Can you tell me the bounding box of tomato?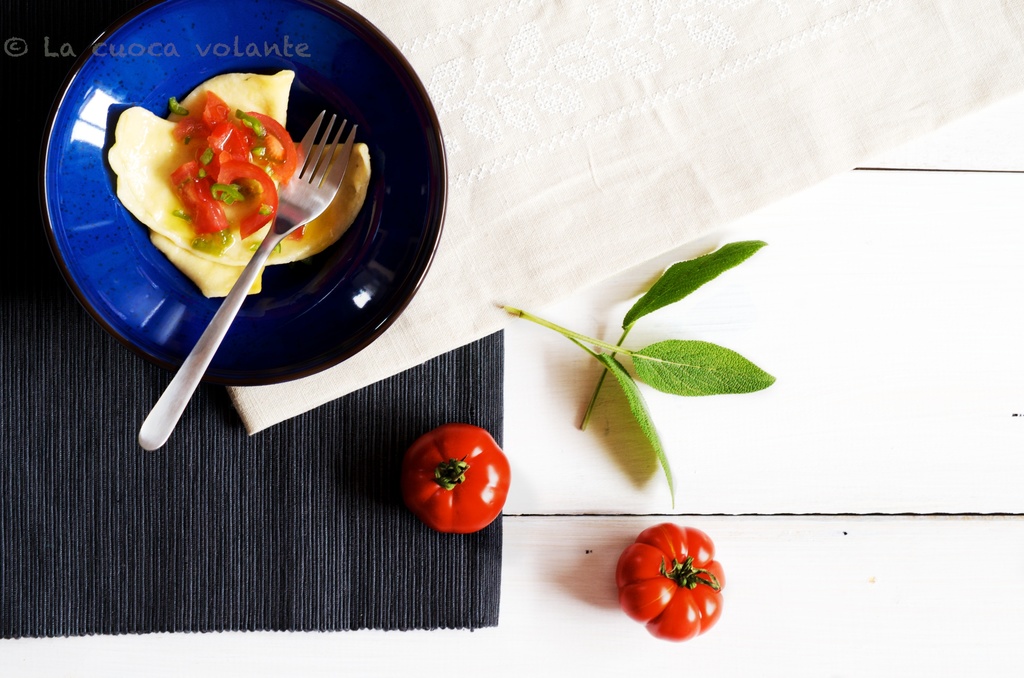
pyautogui.locateOnScreen(613, 522, 725, 642).
